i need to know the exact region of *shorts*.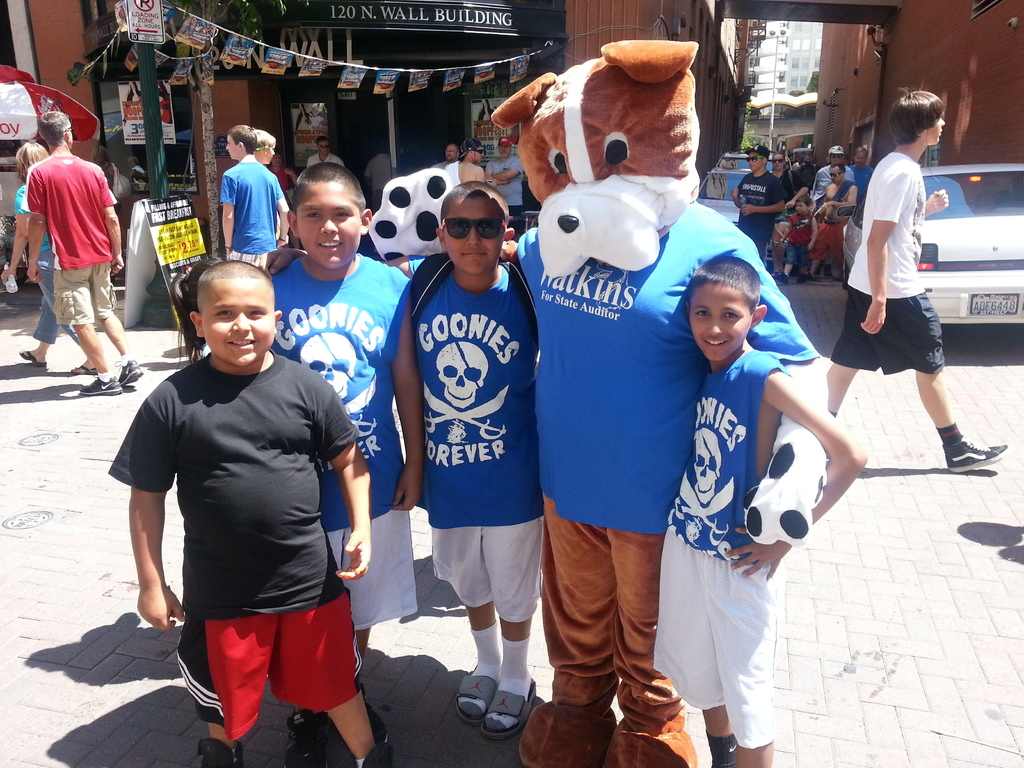
Region: <bbox>784, 244, 815, 271</bbox>.
